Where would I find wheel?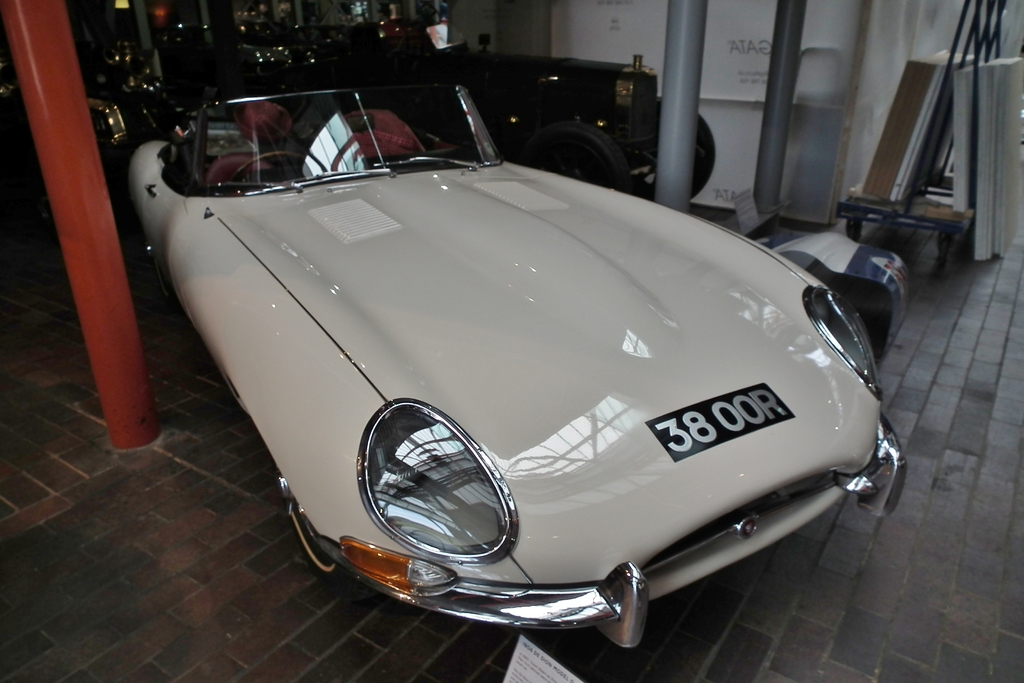
At (235,148,315,178).
